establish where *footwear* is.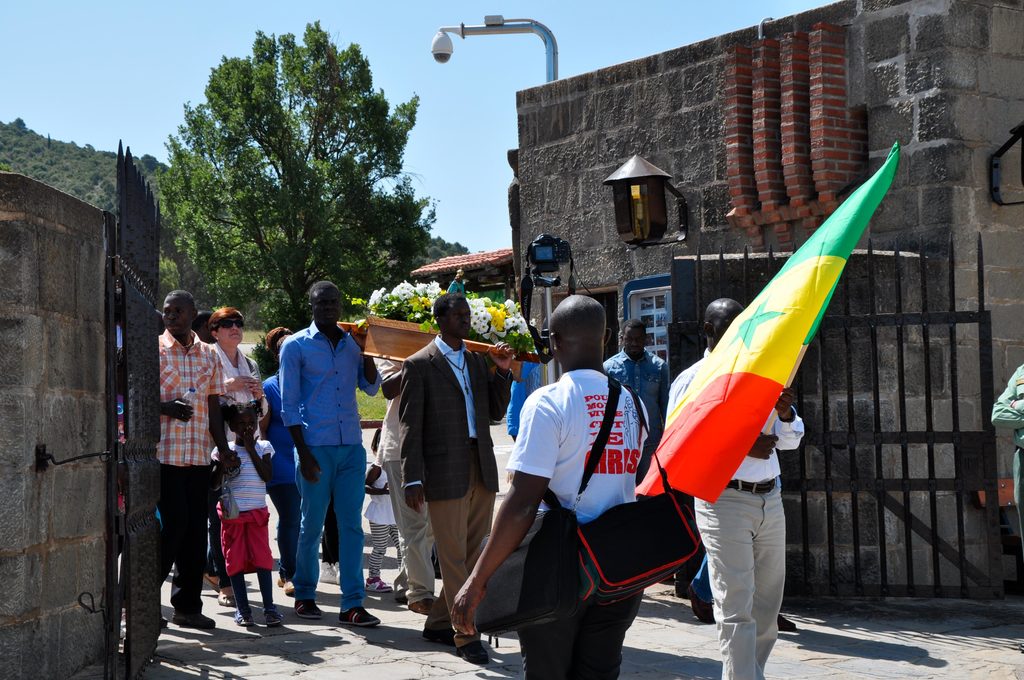
Established at box=[410, 600, 435, 616].
